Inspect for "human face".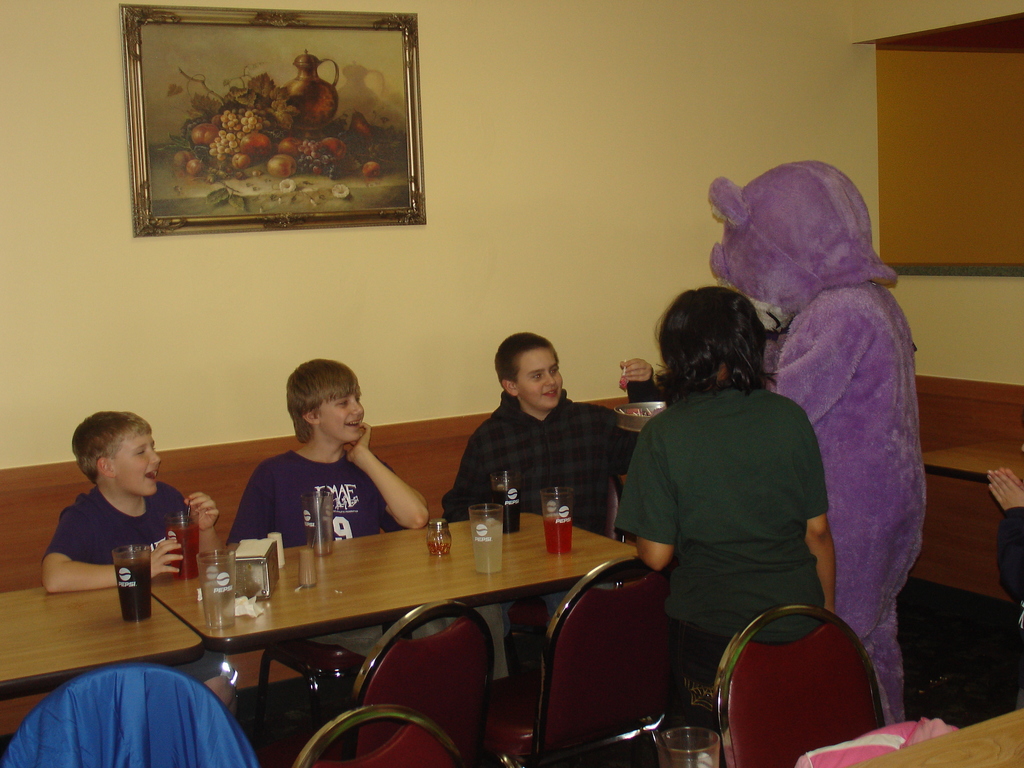
Inspection: [518,346,566,412].
